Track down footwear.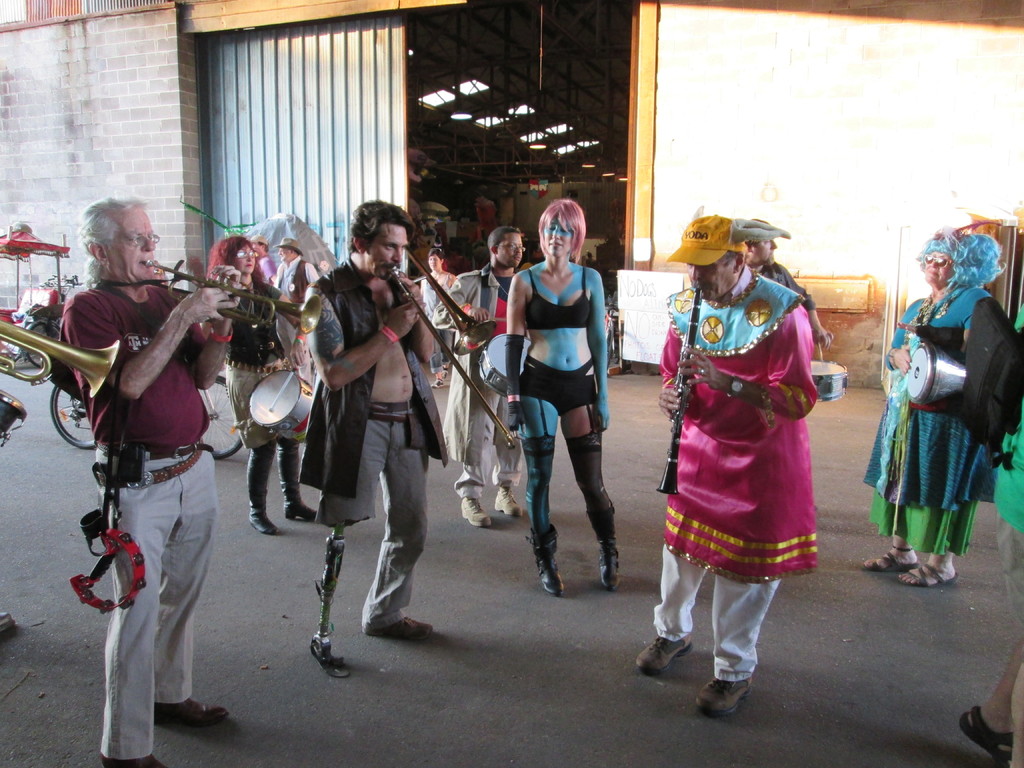
Tracked to [x1=372, y1=616, x2=434, y2=643].
